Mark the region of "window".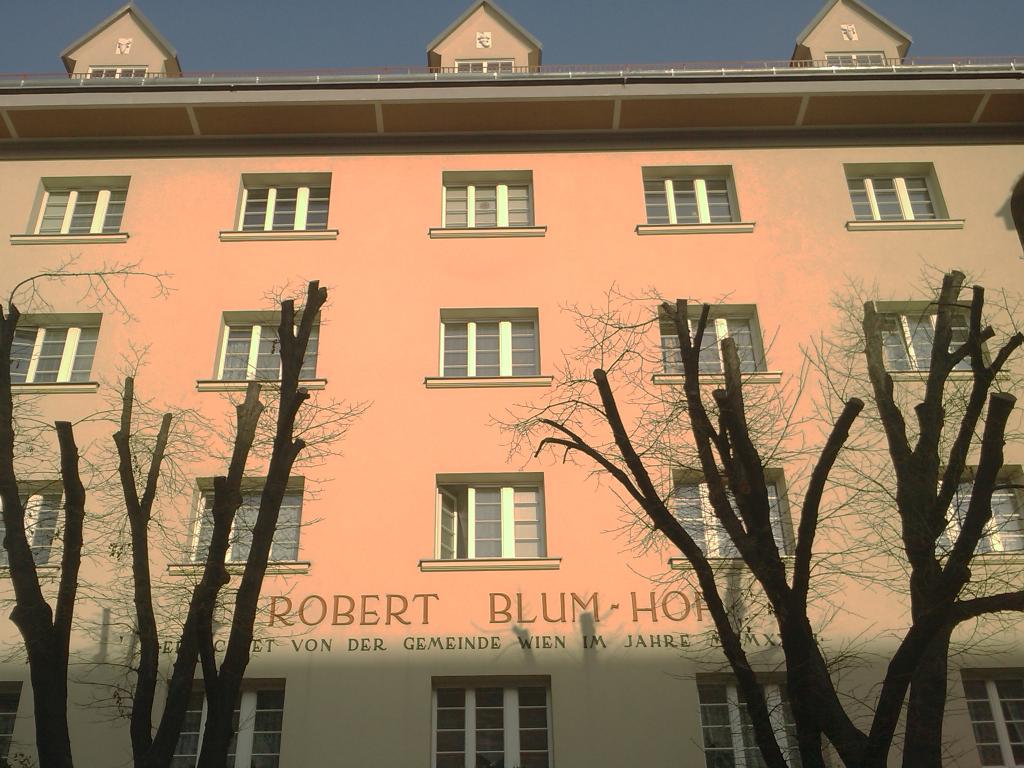
Region: crop(85, 64, 148, 80).
